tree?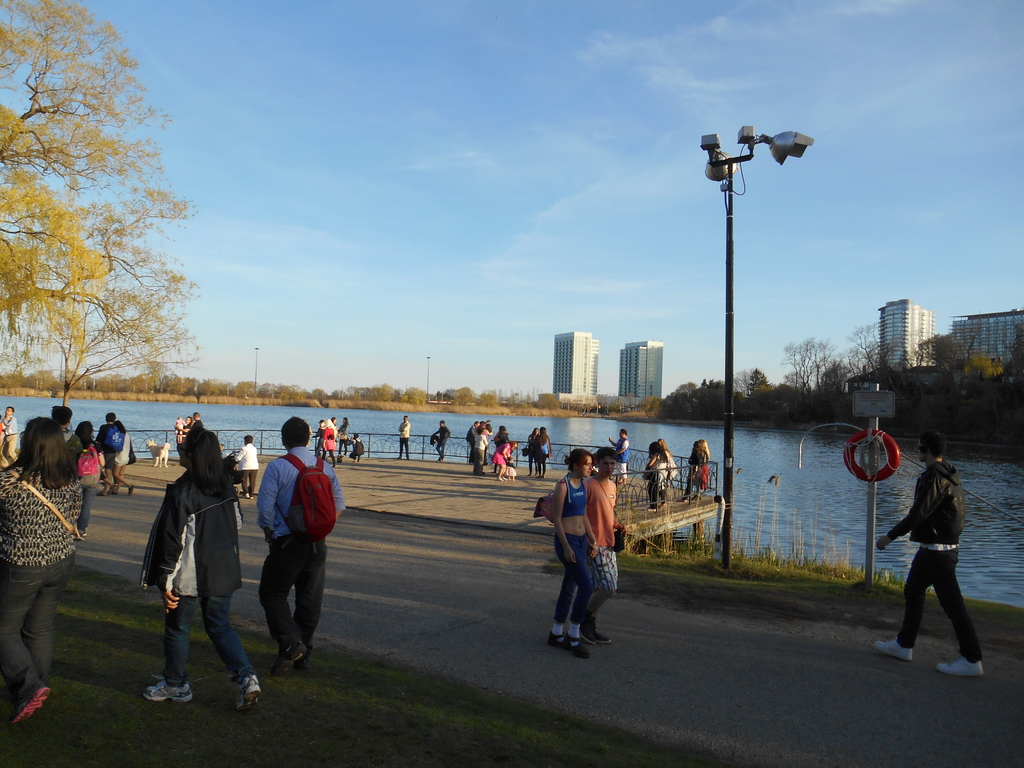
<bbox>234, 380, 254, 397</bbox>
